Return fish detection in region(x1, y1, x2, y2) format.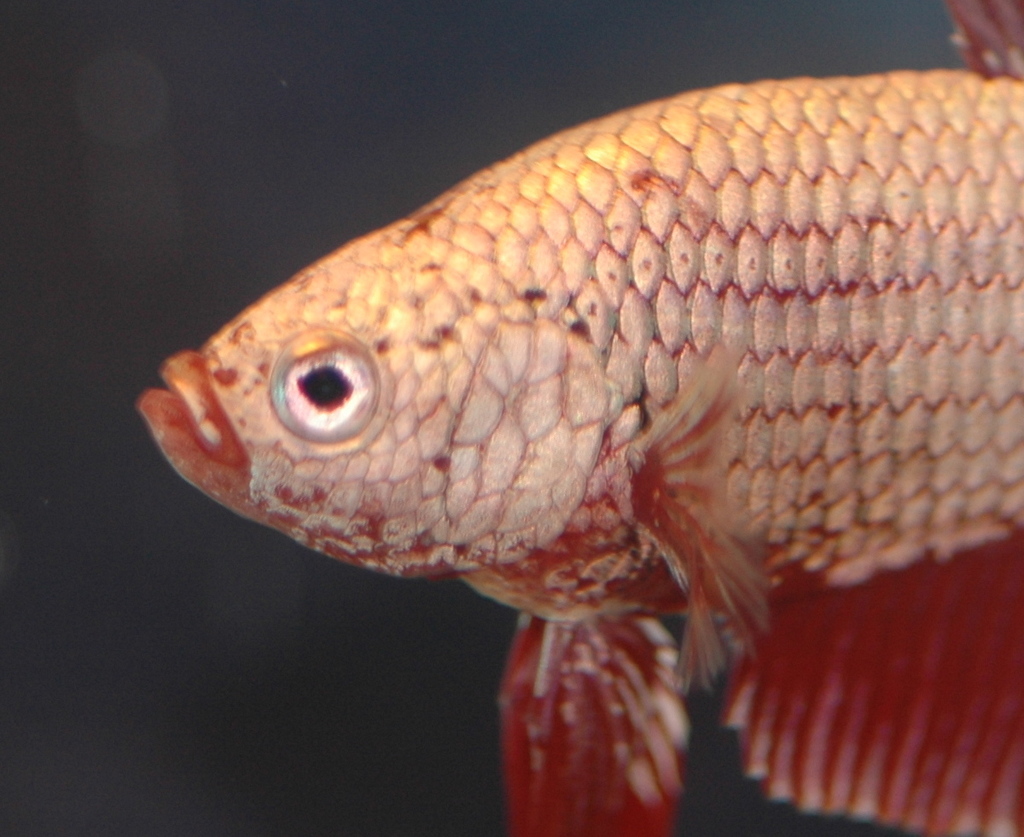
region(132, 67, 1021, 805).
